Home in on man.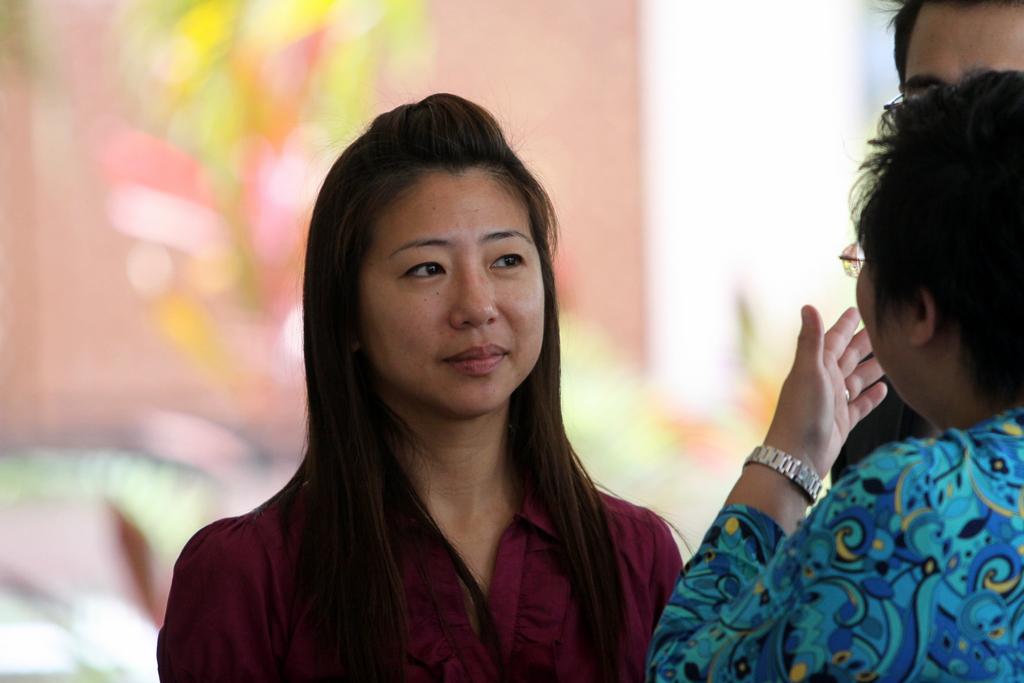
Homed in at BBox(833, 0, 1023, 486).
